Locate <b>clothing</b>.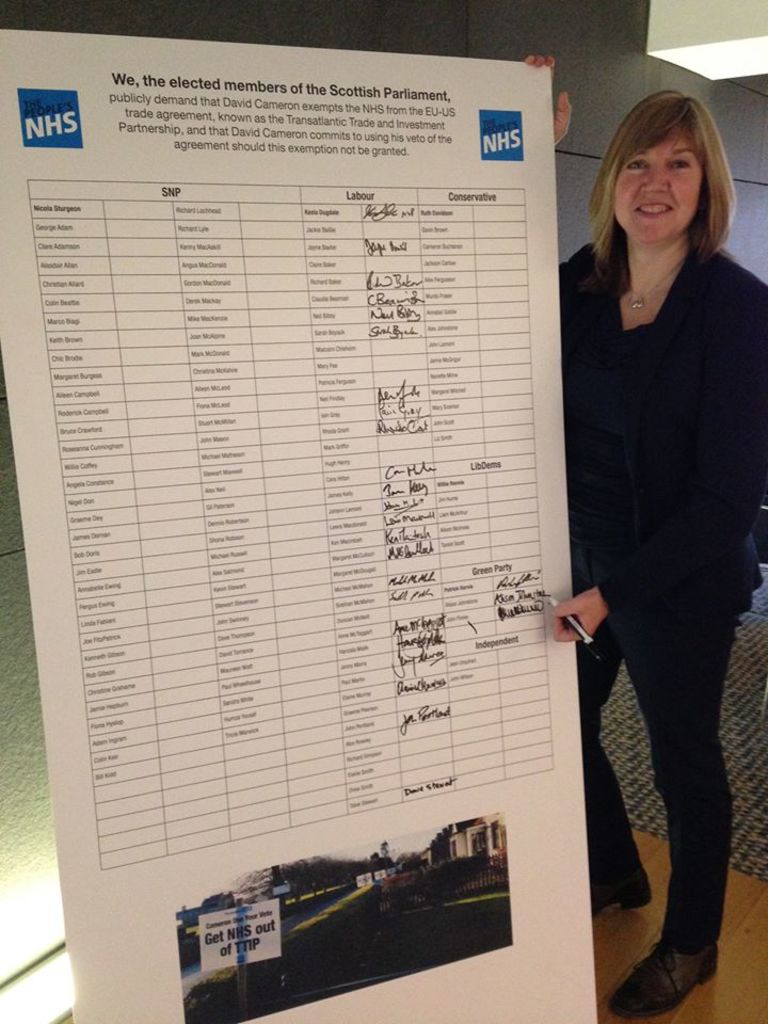
Bounding box: [left=556, top=233, right=767, bottom=959].
